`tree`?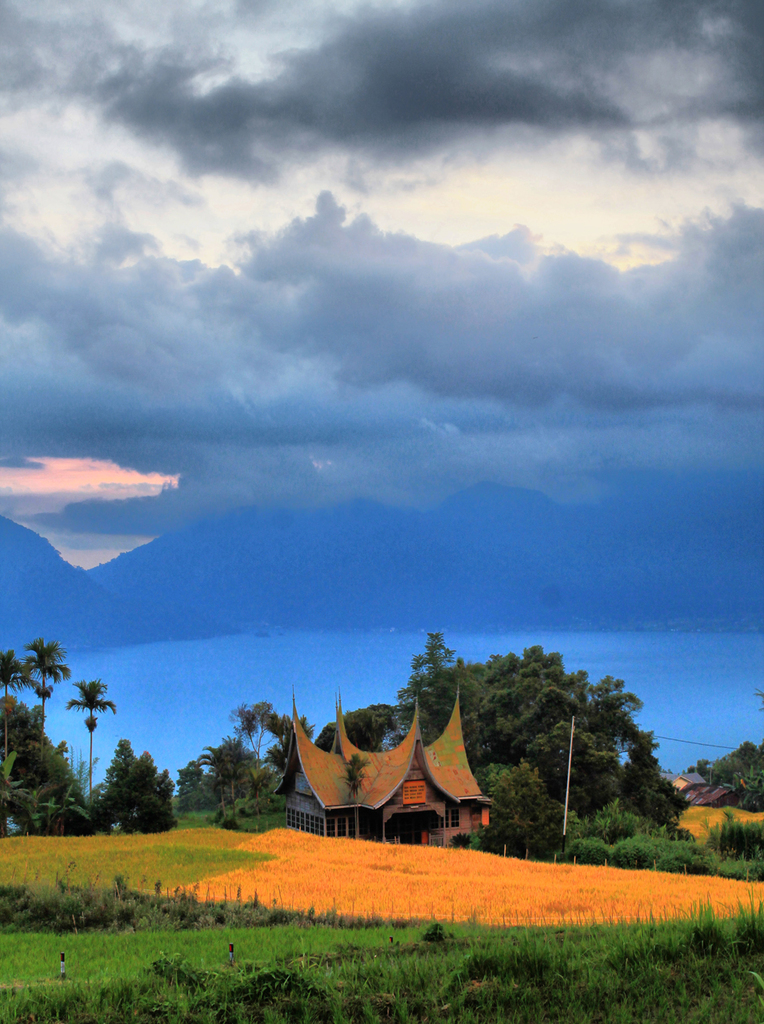
<bbox>21, 634, 77, 758</bbox>
